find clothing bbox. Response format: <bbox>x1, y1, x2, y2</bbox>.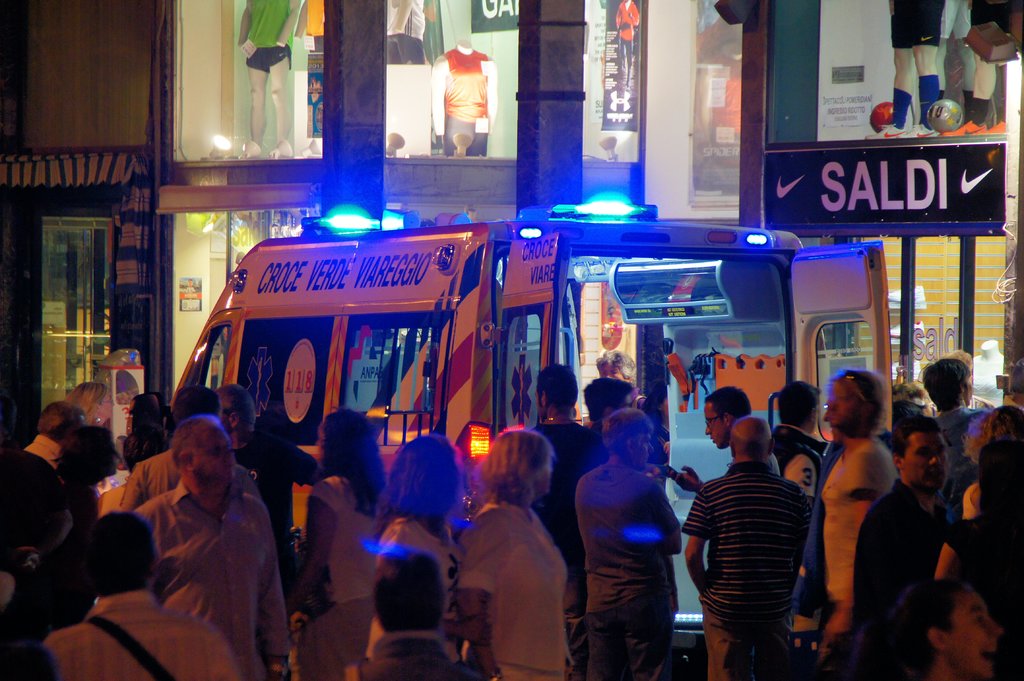
<bbox>675, 455, 814, 670</bbox>.
